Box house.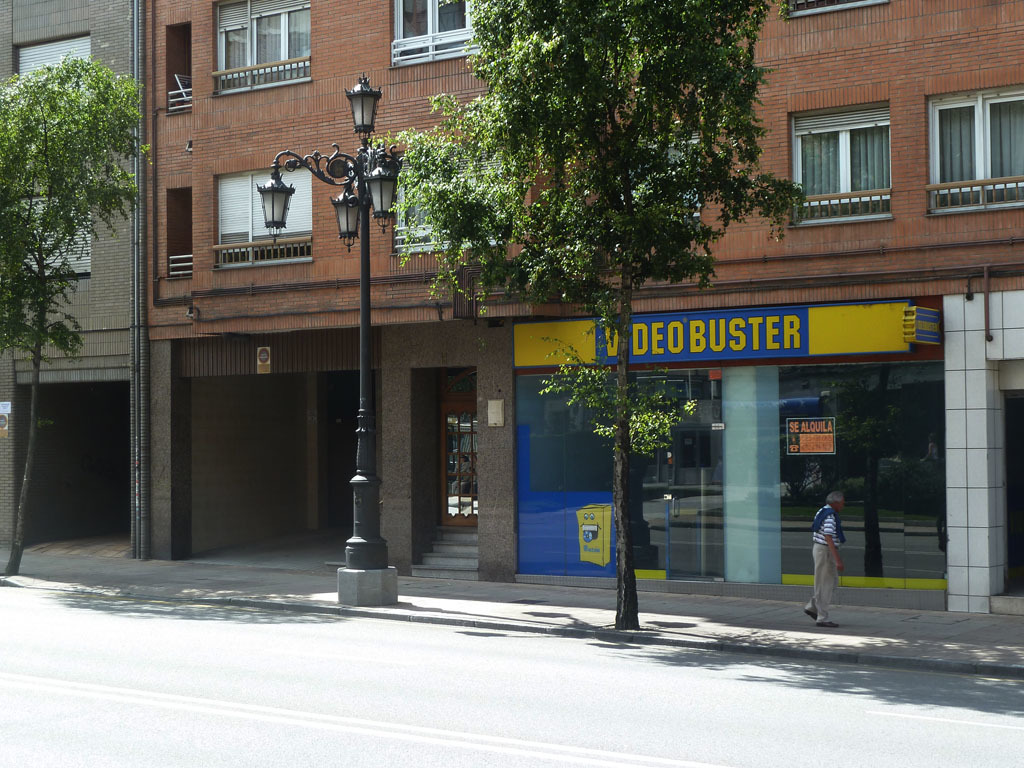
[134, 0, 509, 567].
